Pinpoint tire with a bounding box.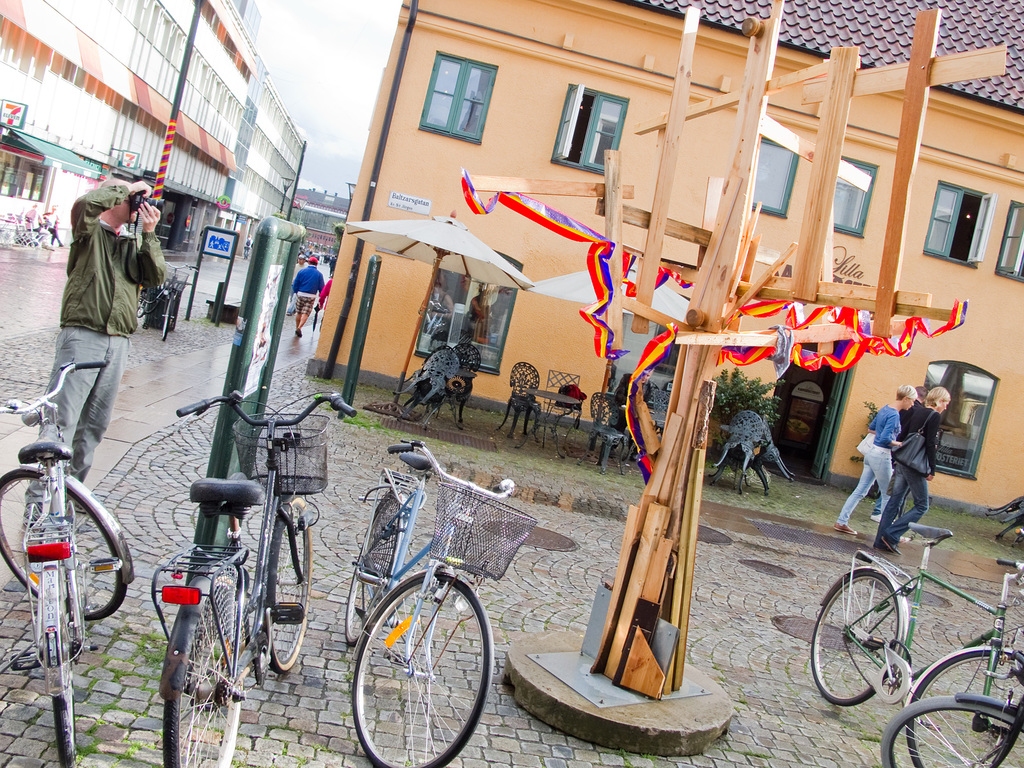
left=808, top=566, right=908, bottom=708.
